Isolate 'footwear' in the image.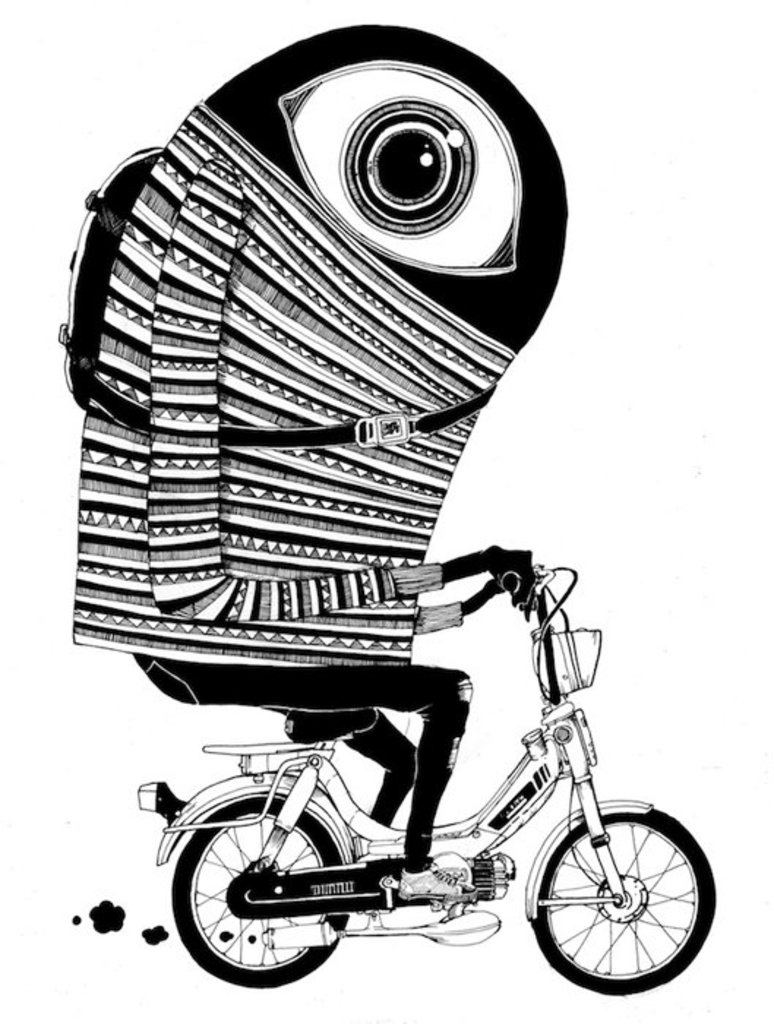
Isolated region: <box>398,862,473,906</box>.
